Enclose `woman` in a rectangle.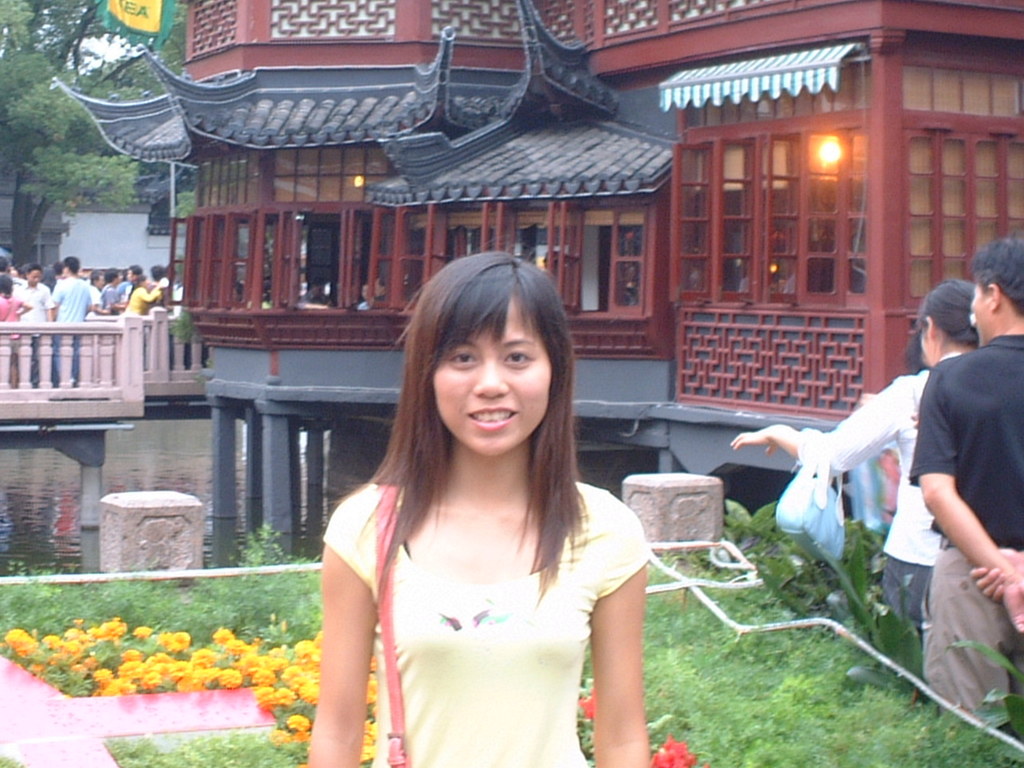
l=729, t=280, r=986, b=636.
